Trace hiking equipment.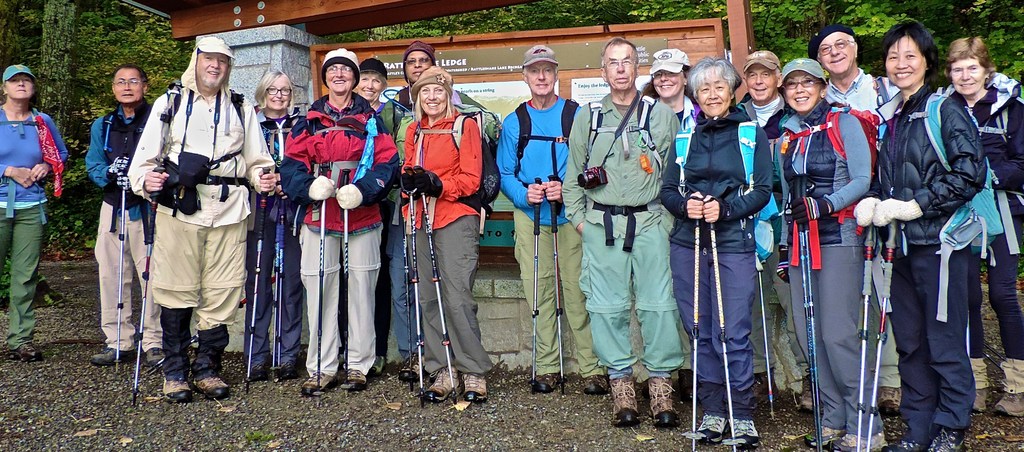
Traced to box=[750, 369, 774, 408].
